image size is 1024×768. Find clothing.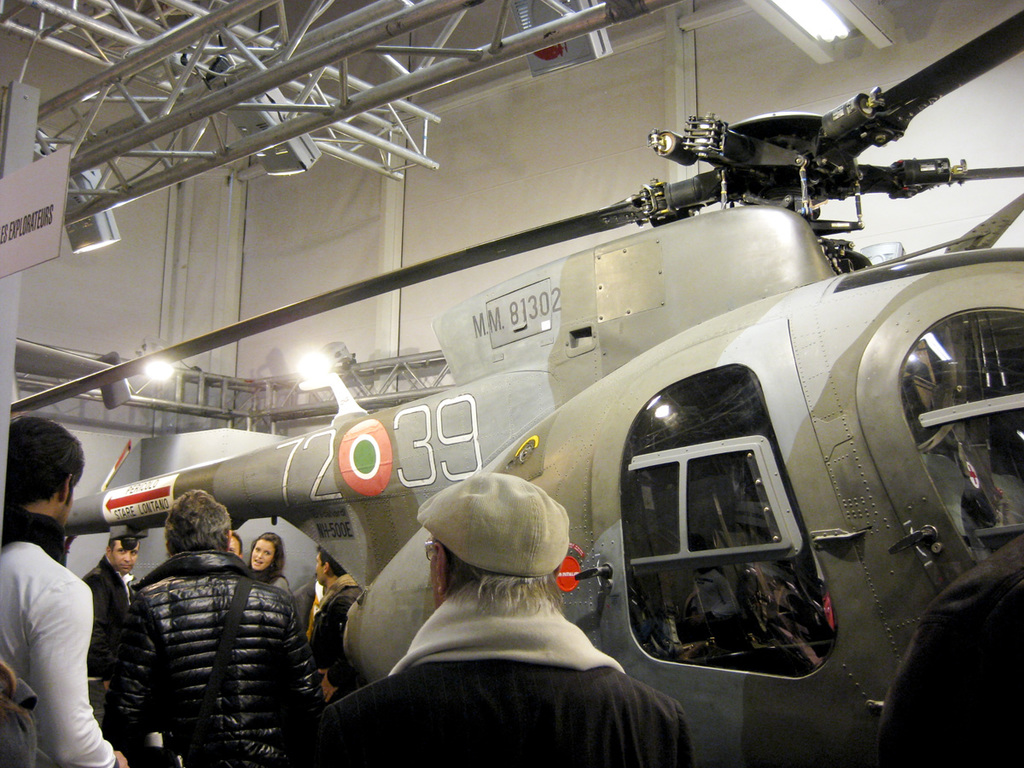
(269, 579, 293, 601).
